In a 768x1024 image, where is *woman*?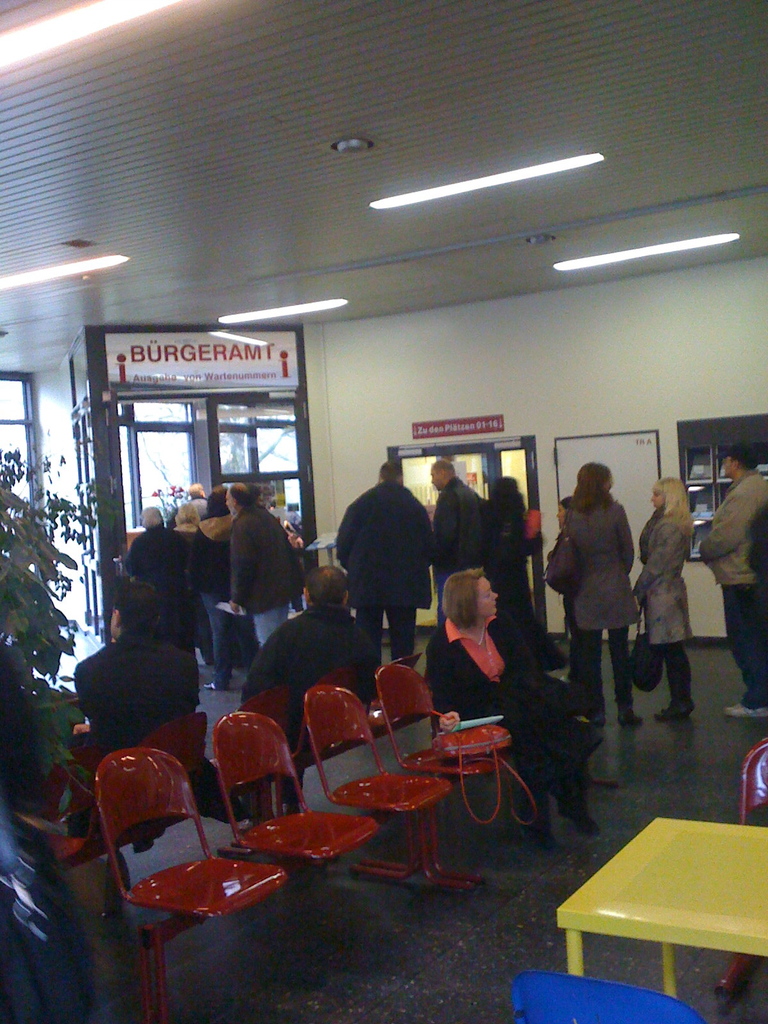
(554, 451, 662, 713).
